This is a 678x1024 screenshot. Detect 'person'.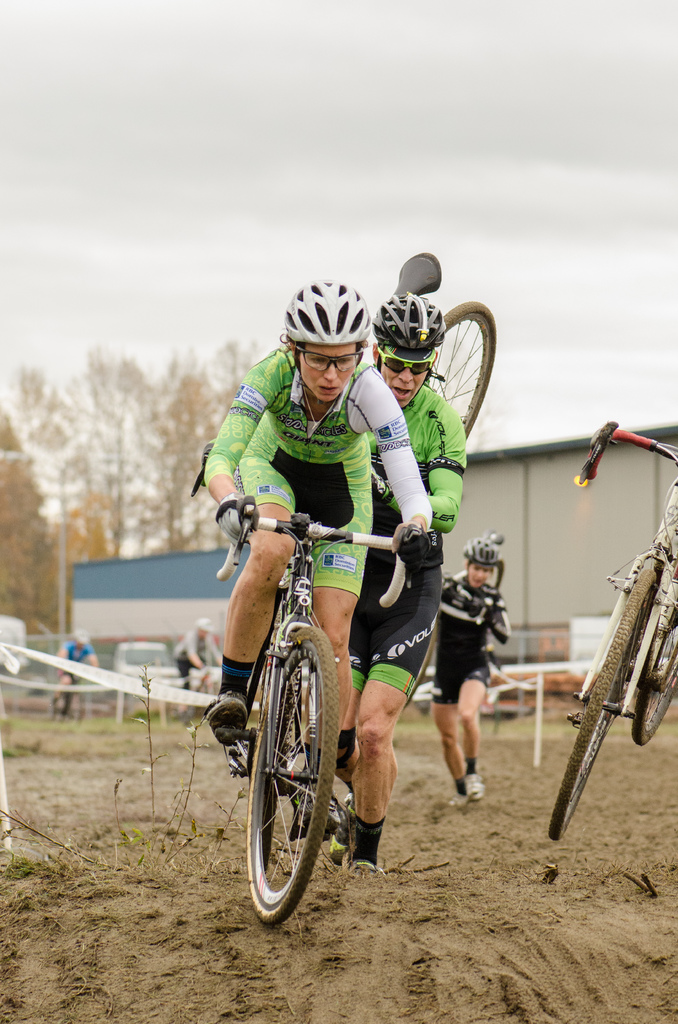
51 631 97 725.
